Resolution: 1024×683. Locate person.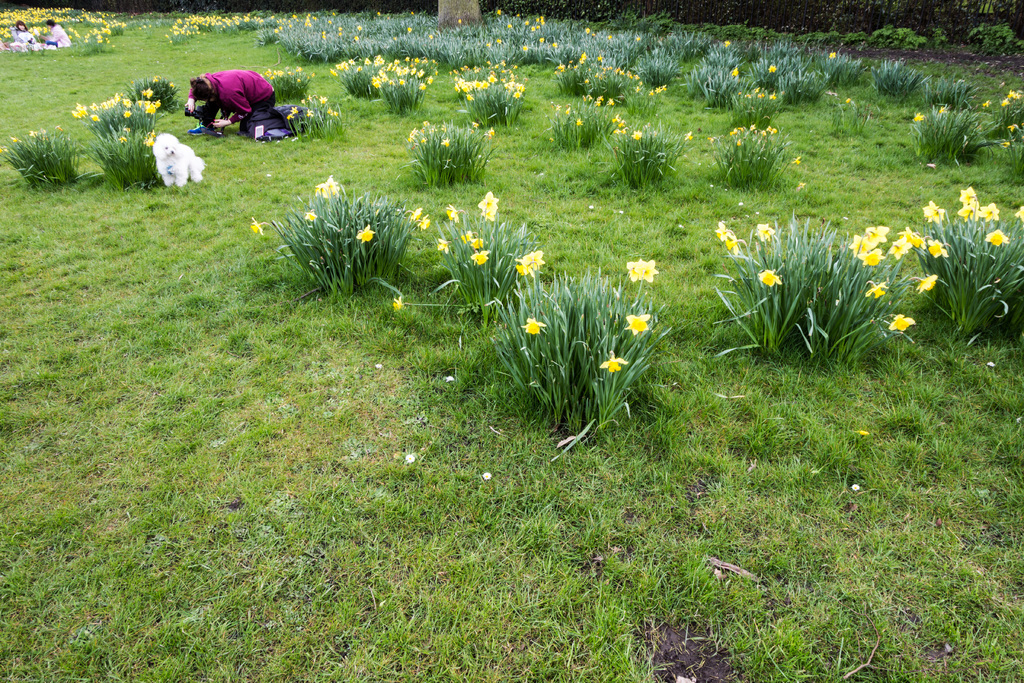
Rect(193, 49, 282, 136).
